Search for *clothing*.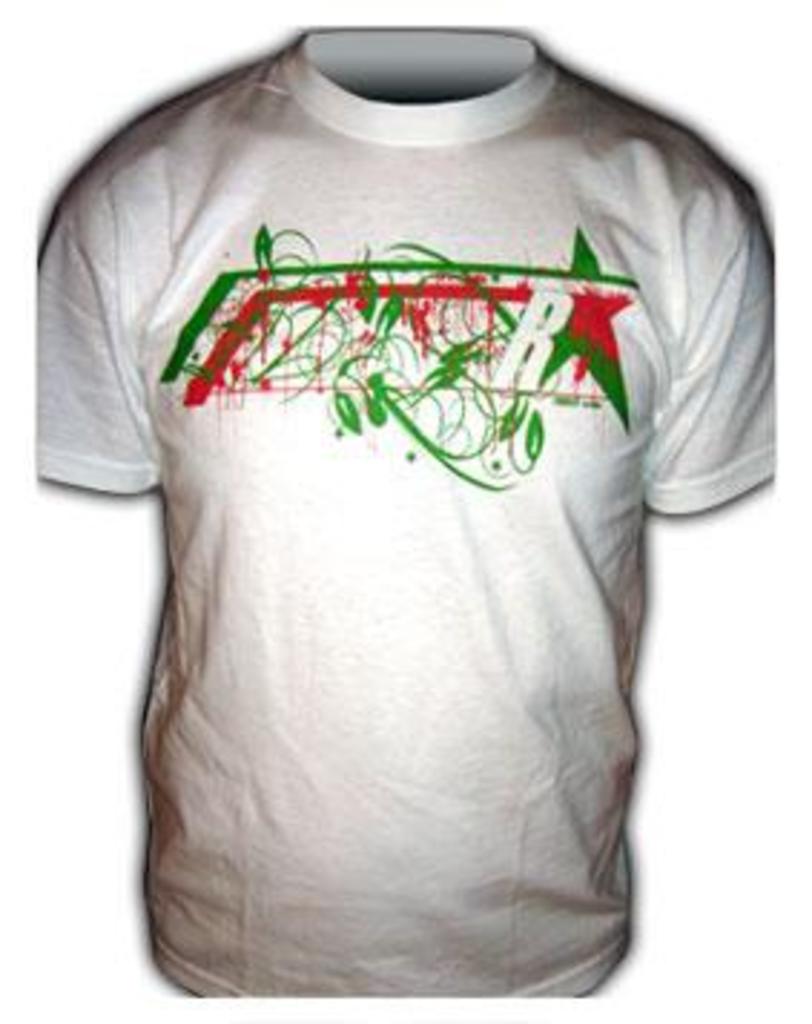
Found at <region>20, 11, 809, 1021</region>.
